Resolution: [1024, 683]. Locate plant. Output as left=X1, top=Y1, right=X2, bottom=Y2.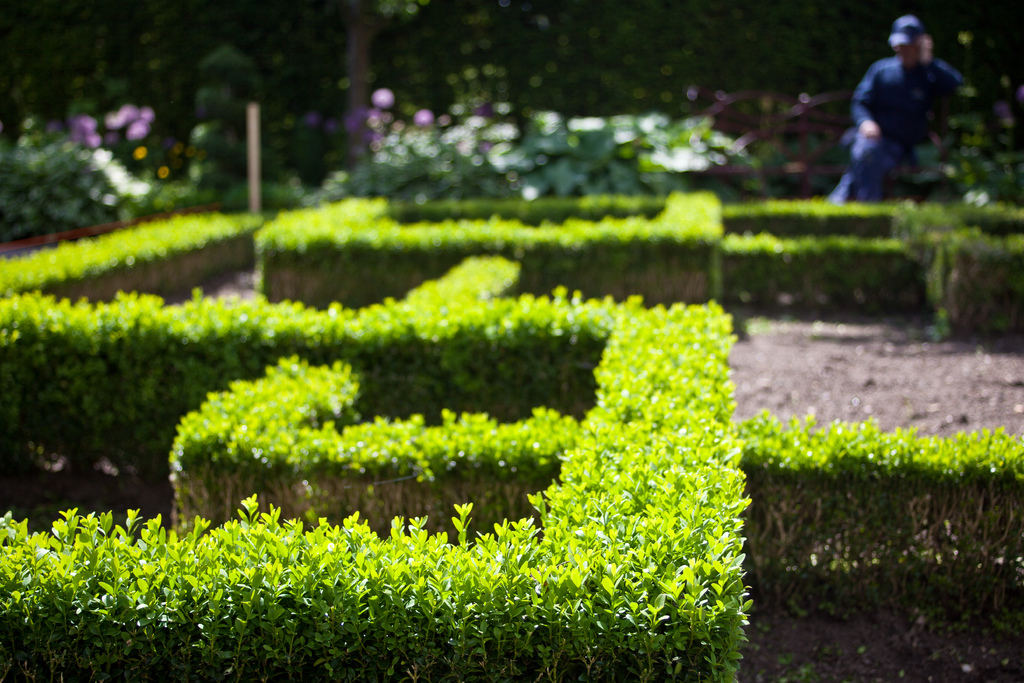
left=174, top=37, right=268, bottom=212.
